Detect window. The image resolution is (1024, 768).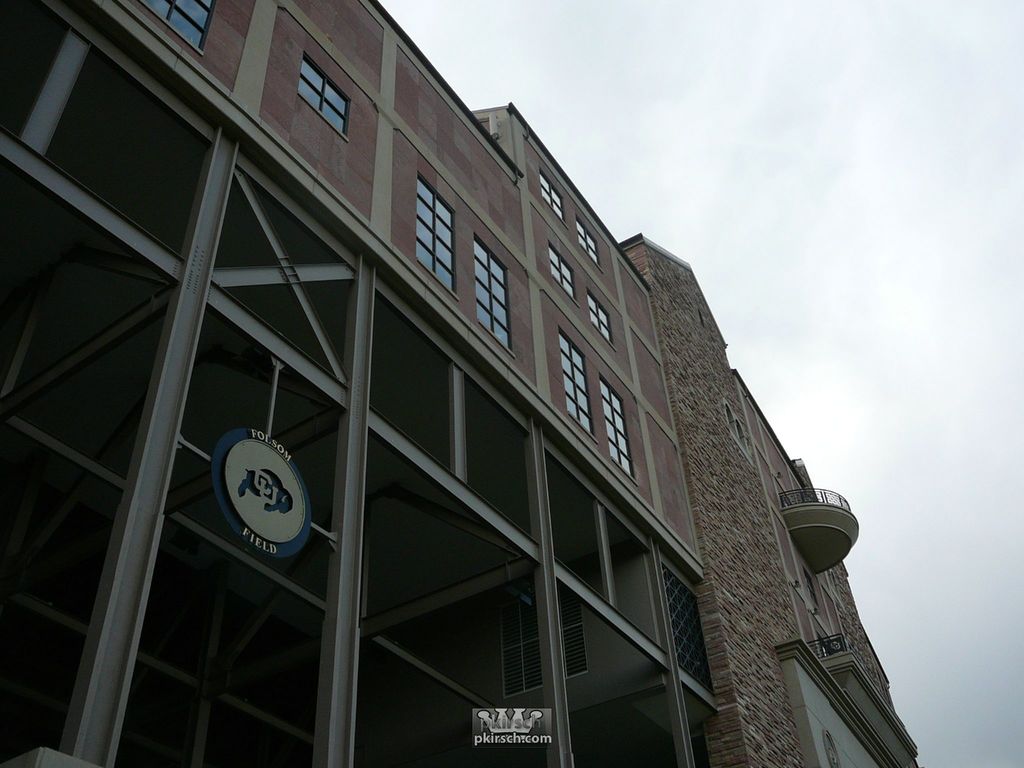
804 568 820 604.
